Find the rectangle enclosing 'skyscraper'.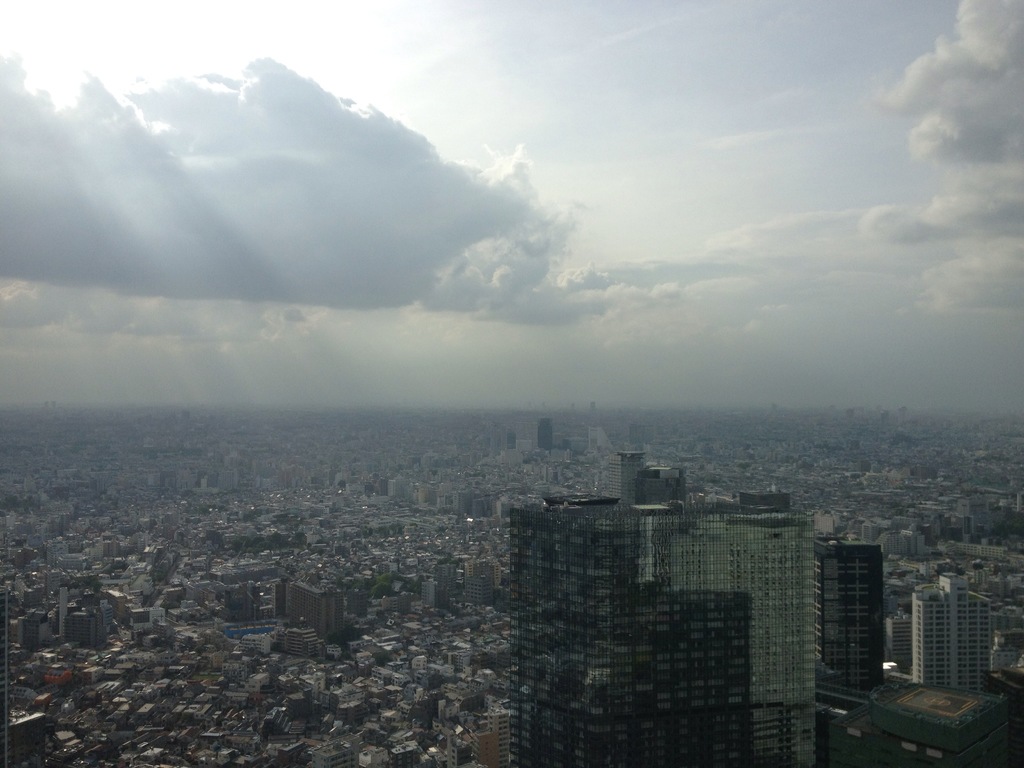
909 563 996 699.
